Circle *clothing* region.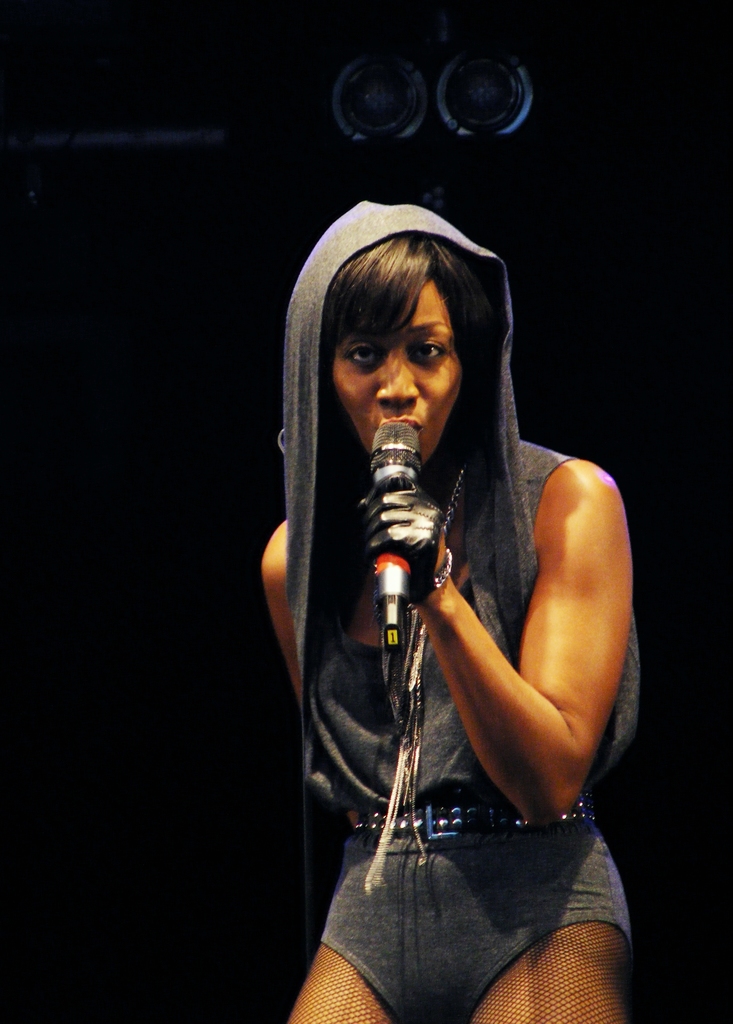
Region: box(277, 277, 661, 1020).
